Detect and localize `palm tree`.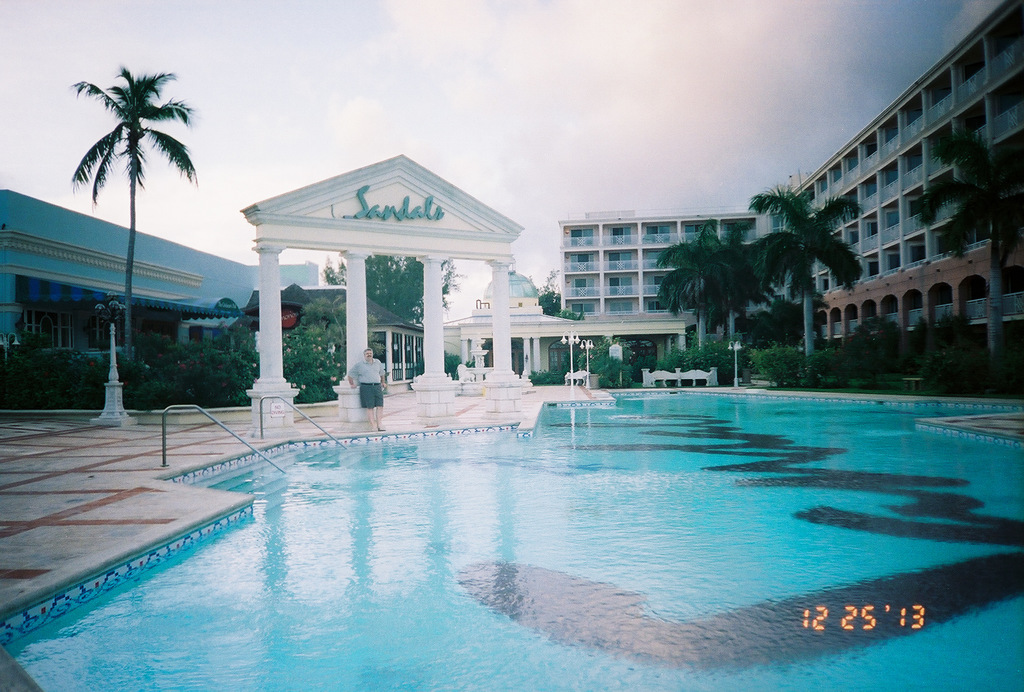
Localized at (left=934, top=131, right=1023, bottom=367).
